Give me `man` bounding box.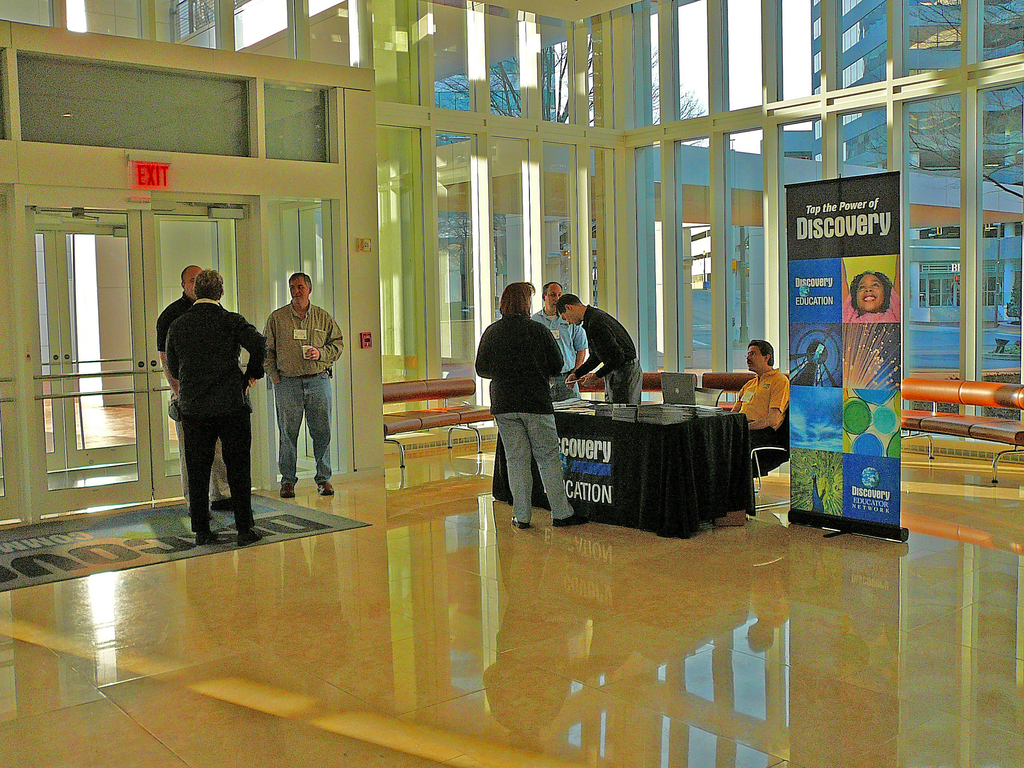
259/265/345/499.
